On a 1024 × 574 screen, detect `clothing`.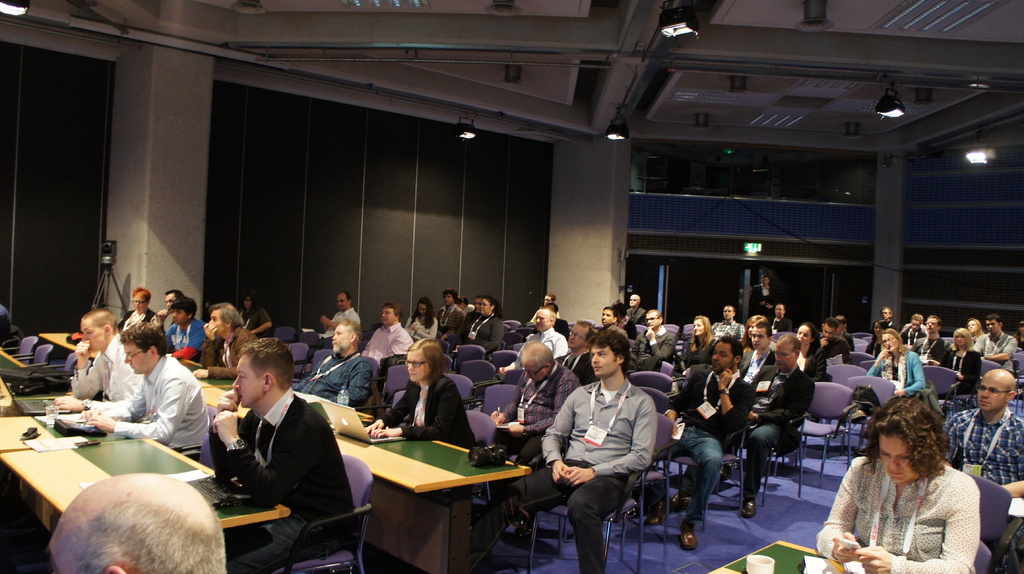
box(769, 314, 792, 333).
